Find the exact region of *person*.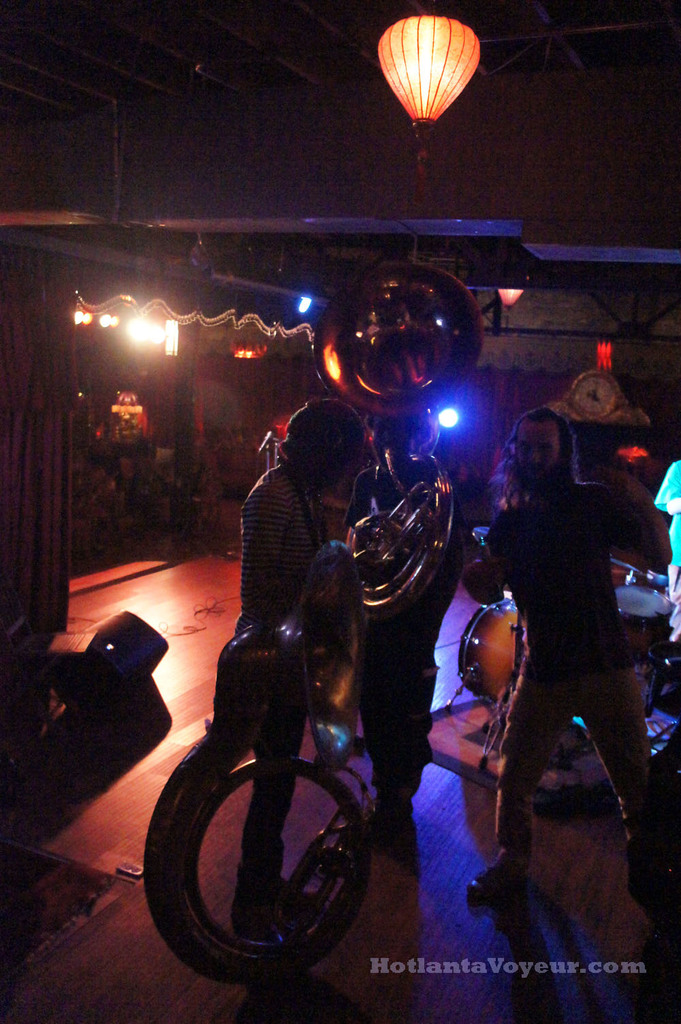
Exact region: <box>215,406,340,948</box>.
